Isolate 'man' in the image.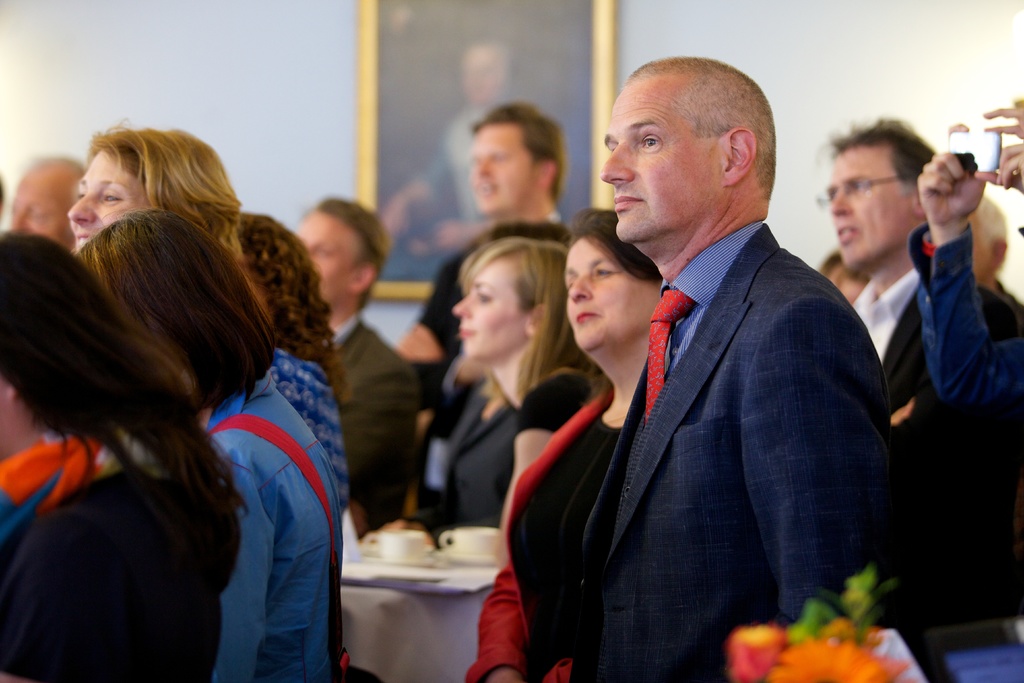
Isolated region: left=403, top=99, right=569, bottom=445.
